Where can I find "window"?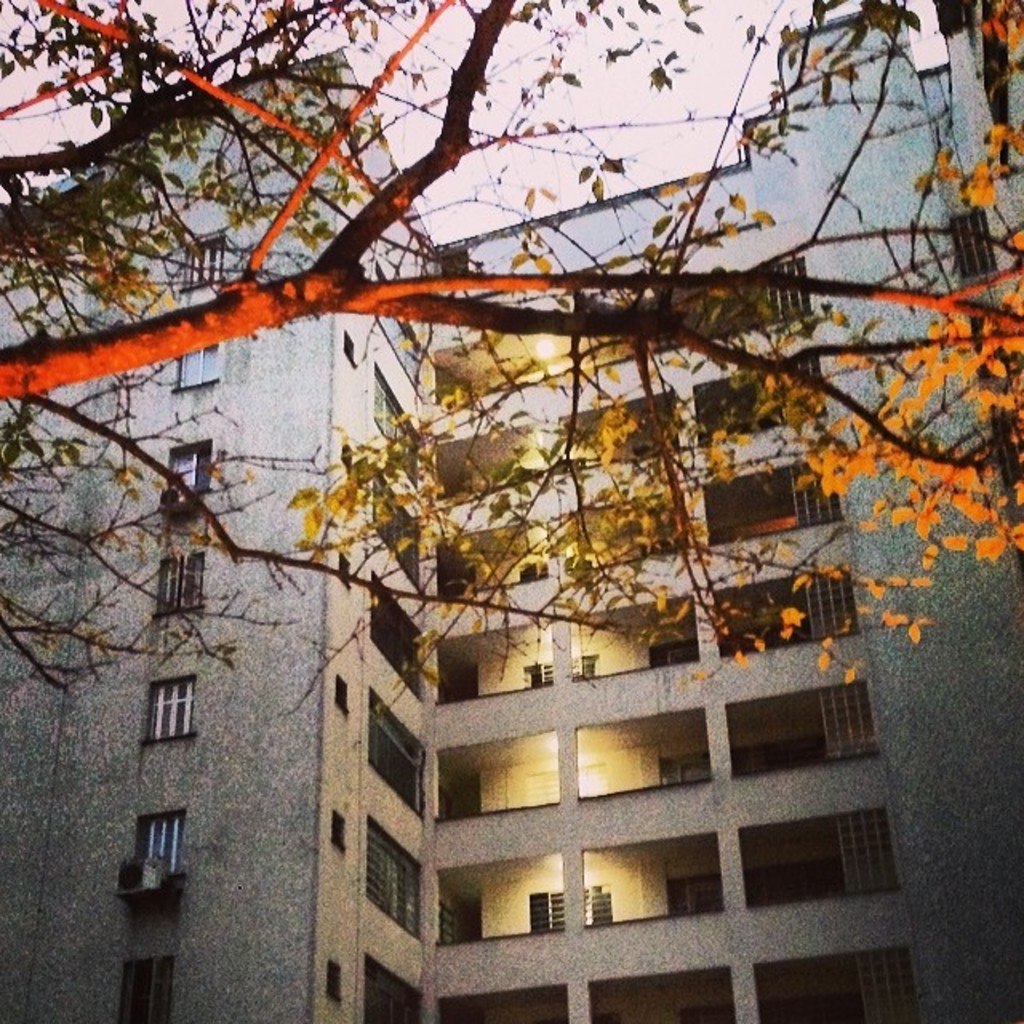
You can find it at [178,341,222,382].
